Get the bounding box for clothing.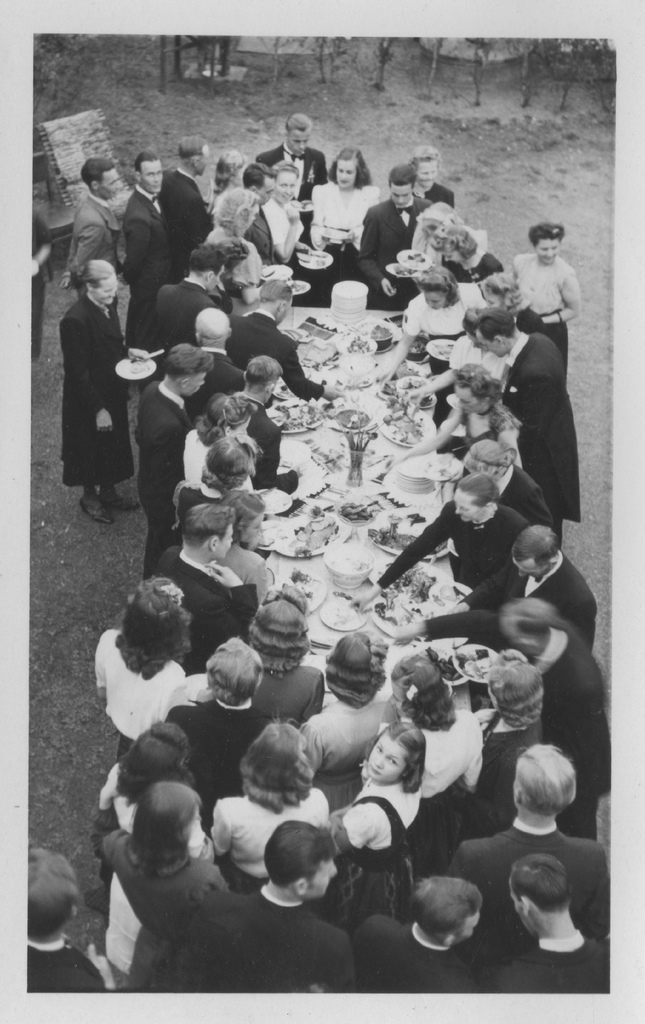
pyautogui.locateOnScreen(165, 687, 272, 832).
